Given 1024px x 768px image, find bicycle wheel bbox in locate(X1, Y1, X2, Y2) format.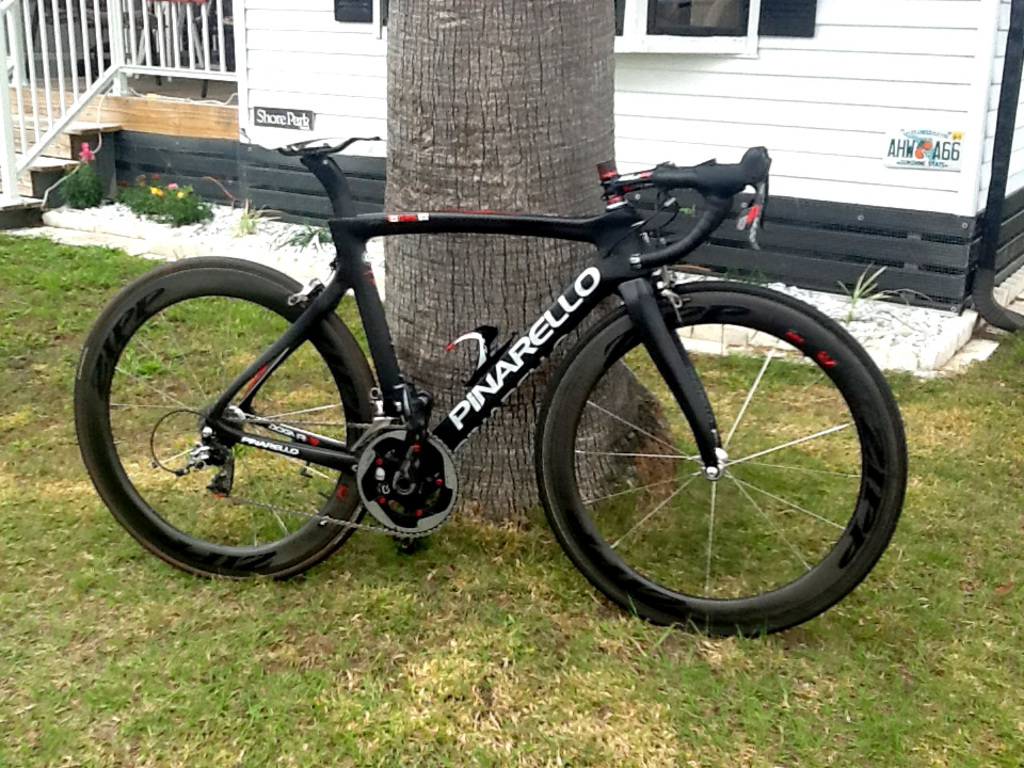
locate(513, 300, 932, 660).
